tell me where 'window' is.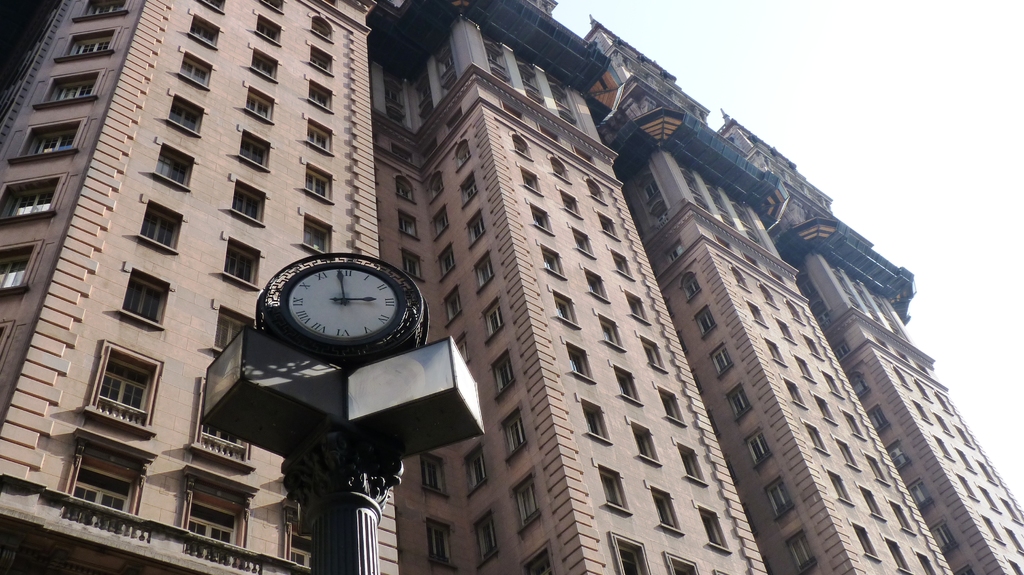
'window' is at 563, 342, 596, 386.
